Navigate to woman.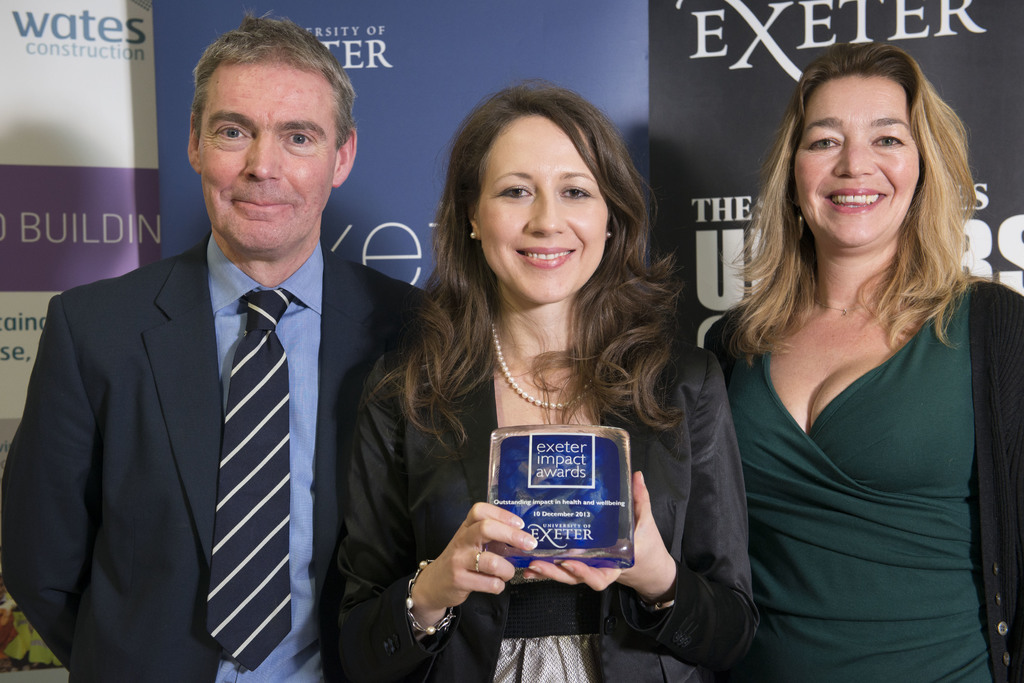
Navigation target: BBox(324, 75, 748, 682).
